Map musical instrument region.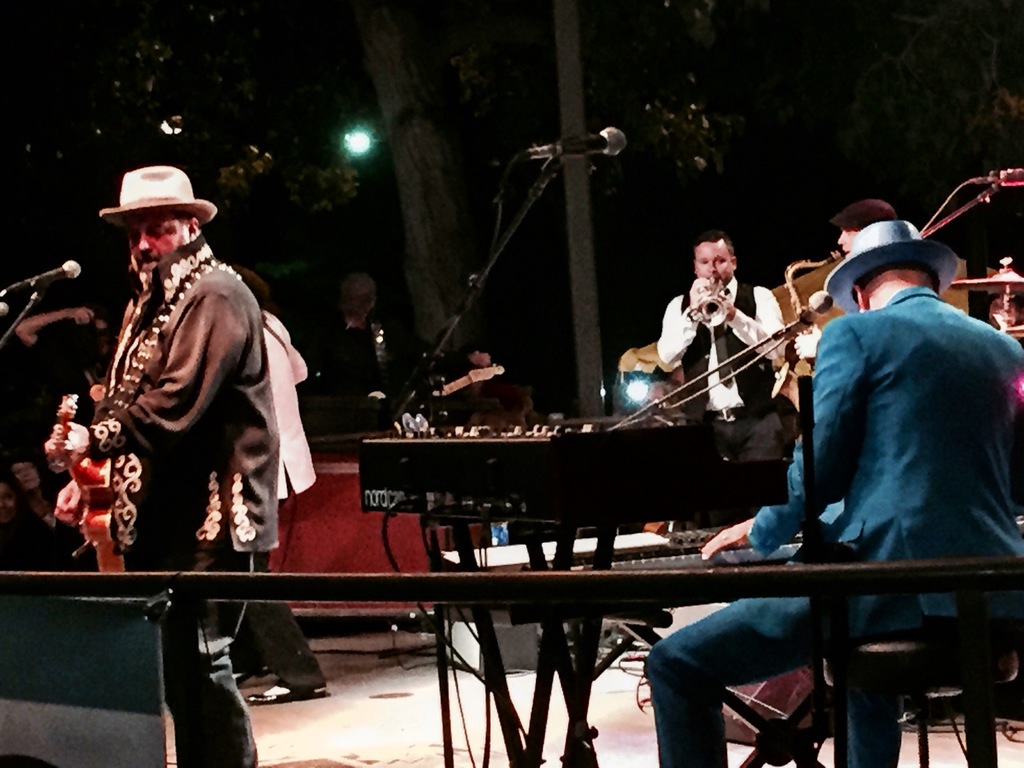
Mapped to crop(42, 390, 116, 571).
